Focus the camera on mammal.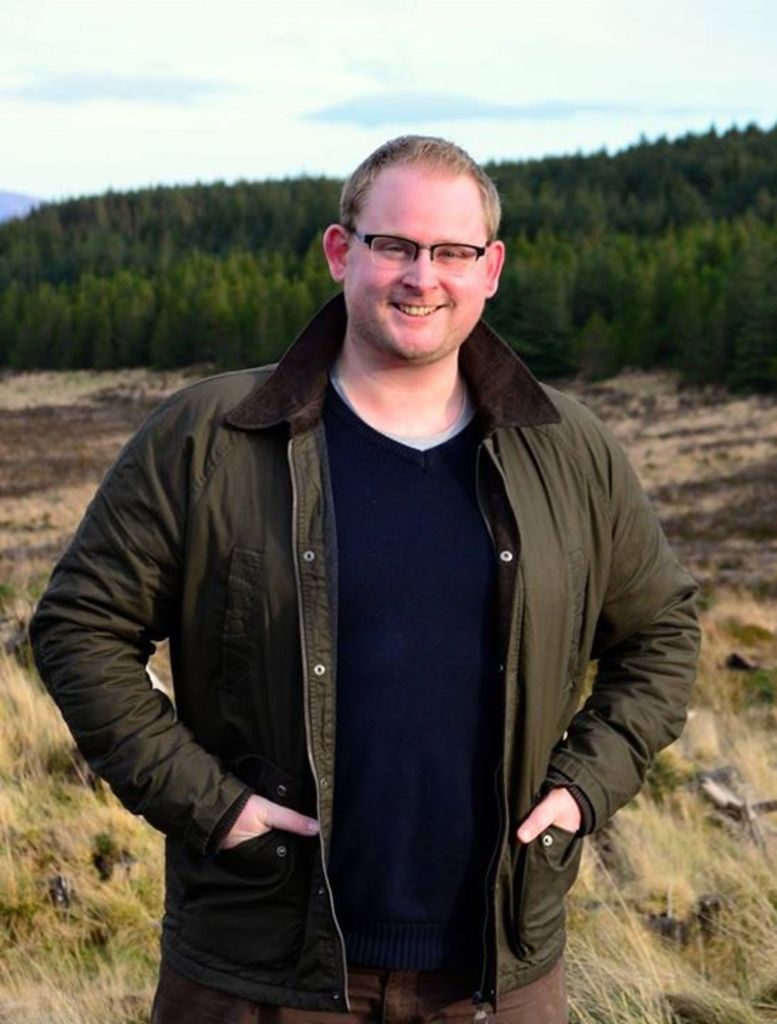
Focus region: pyautogui.locateOnScreen(44, 176, 703, 1015).
